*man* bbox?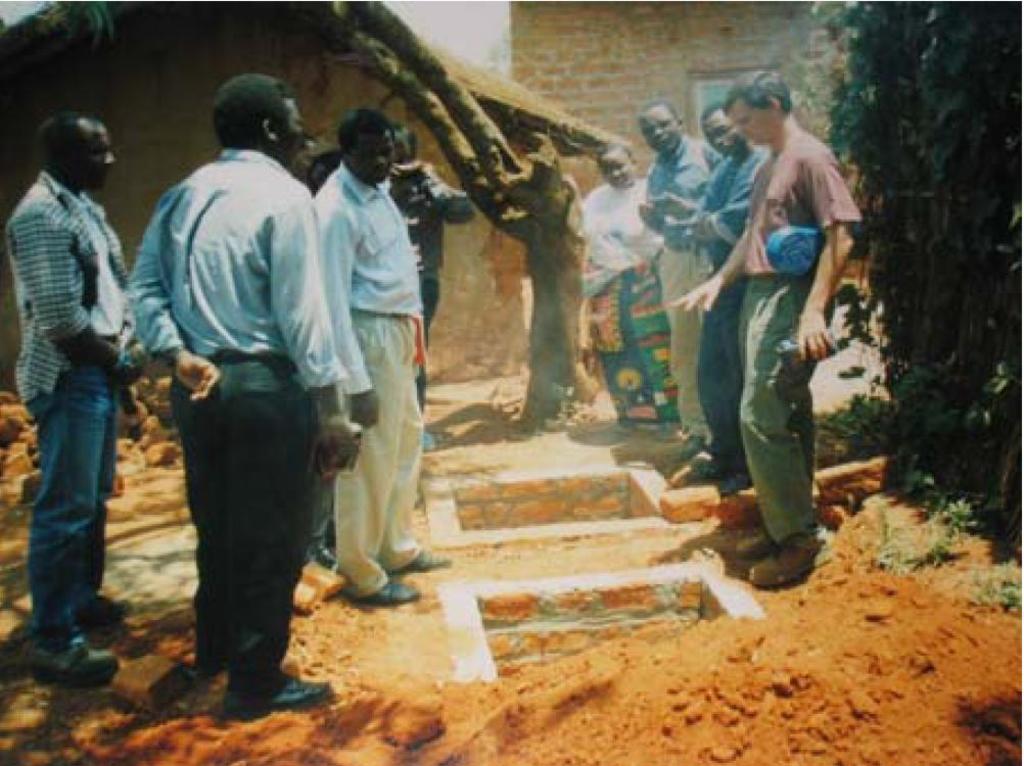
x1=4, y1=112, x2=149, y2=686
